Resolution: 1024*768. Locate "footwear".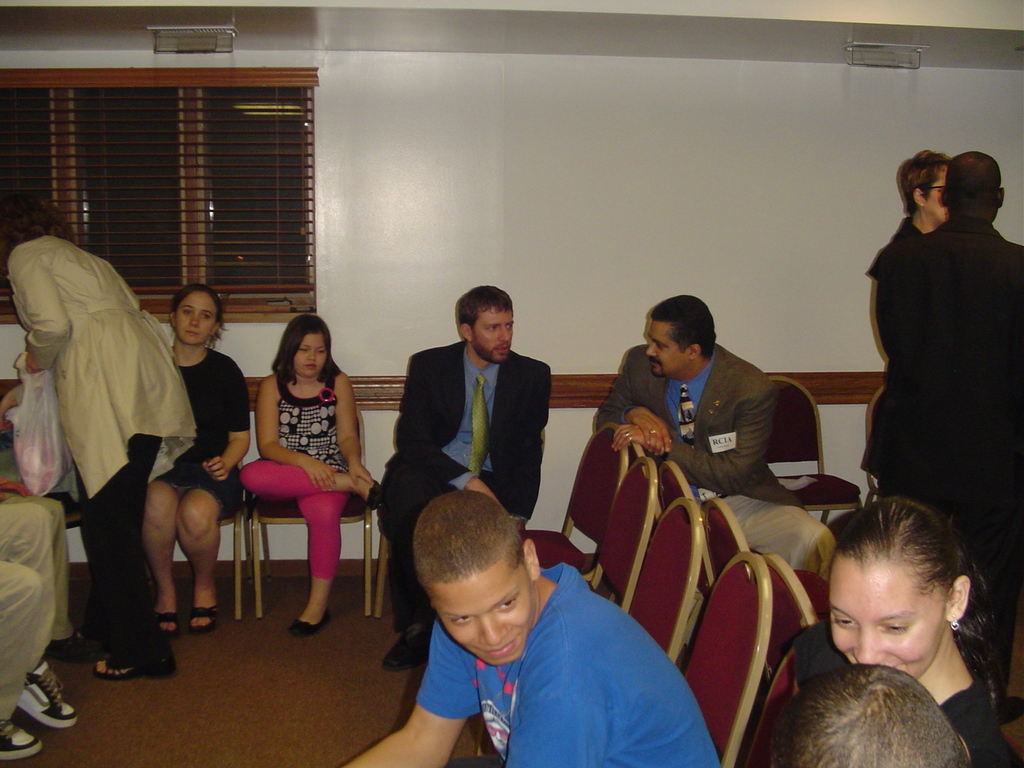
region(364, 478, 384, 512).
